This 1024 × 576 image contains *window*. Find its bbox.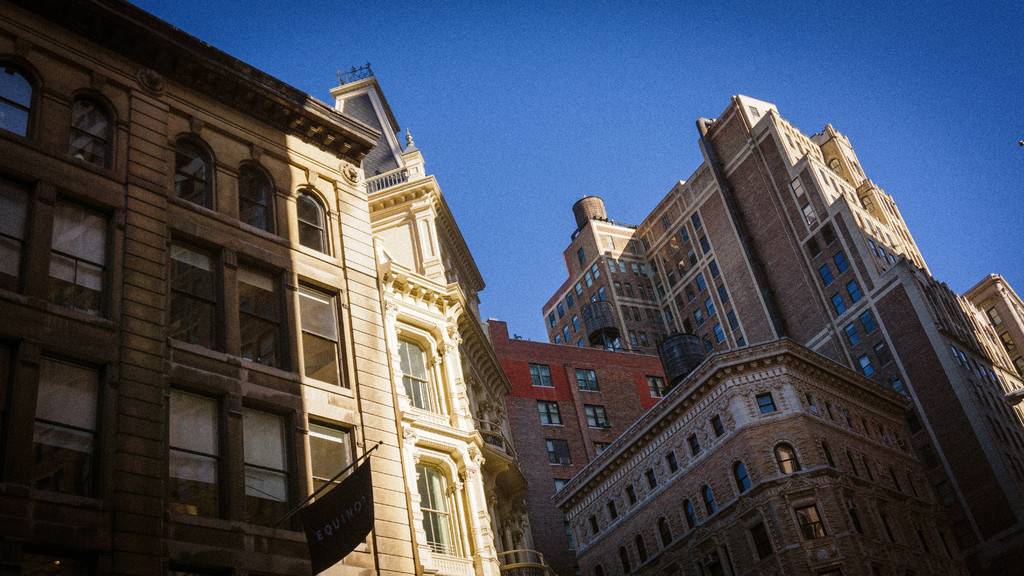
(left=573, top=279, right=582, bottom=298).
